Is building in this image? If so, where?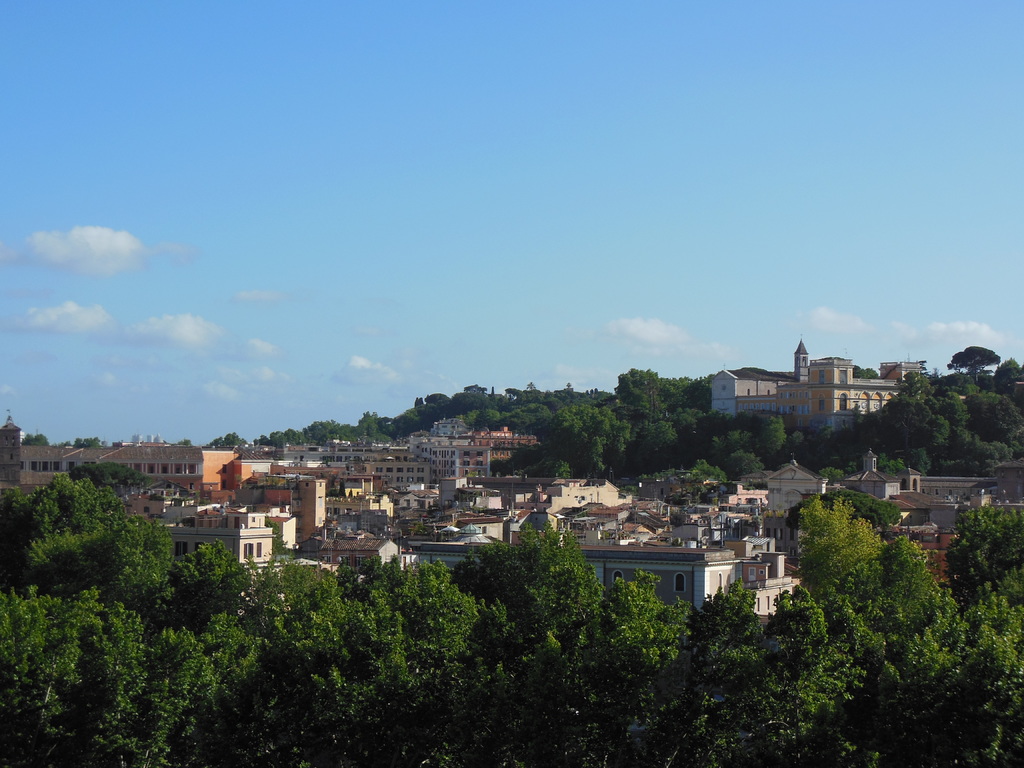
Yes, at BBox(413, 550, 735, 697).
